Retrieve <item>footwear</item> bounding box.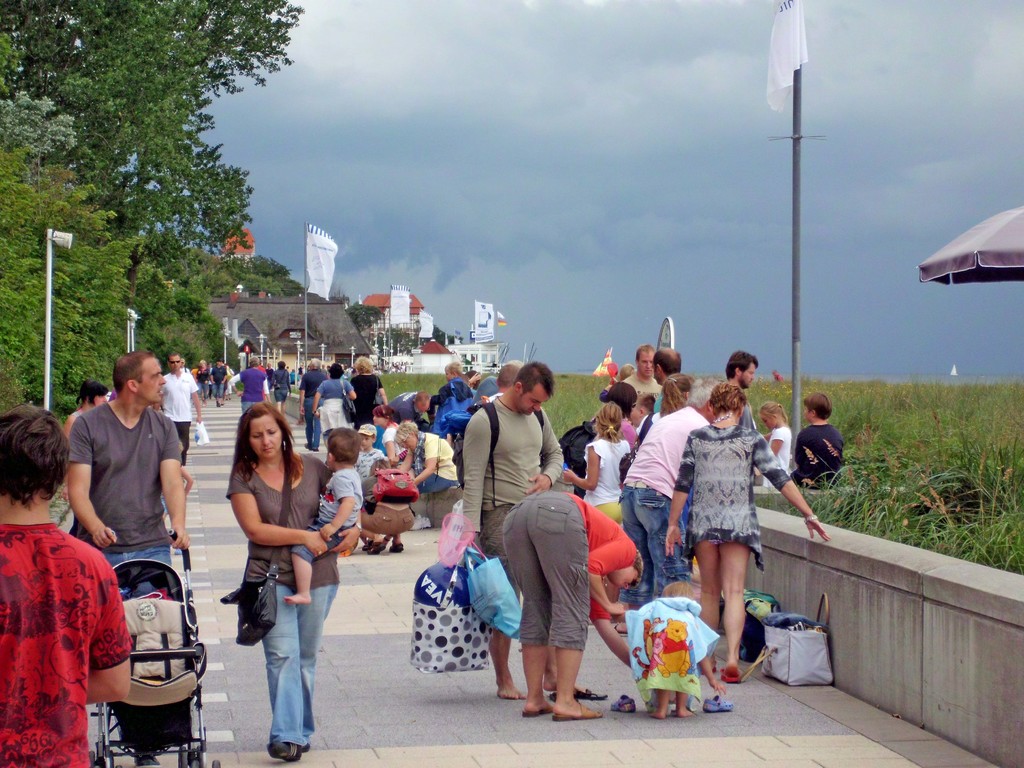
Bounding box: (left=711, top=668, right=737, bottom=689).
